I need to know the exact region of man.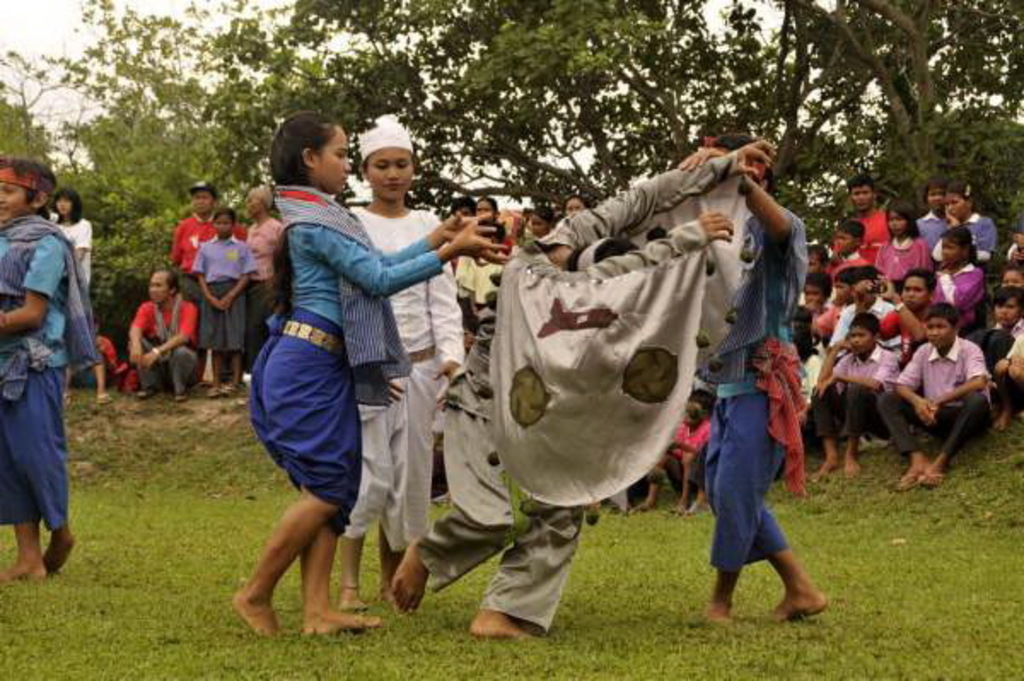
Region: [left=806, top=326, right=896, bottom=486].
